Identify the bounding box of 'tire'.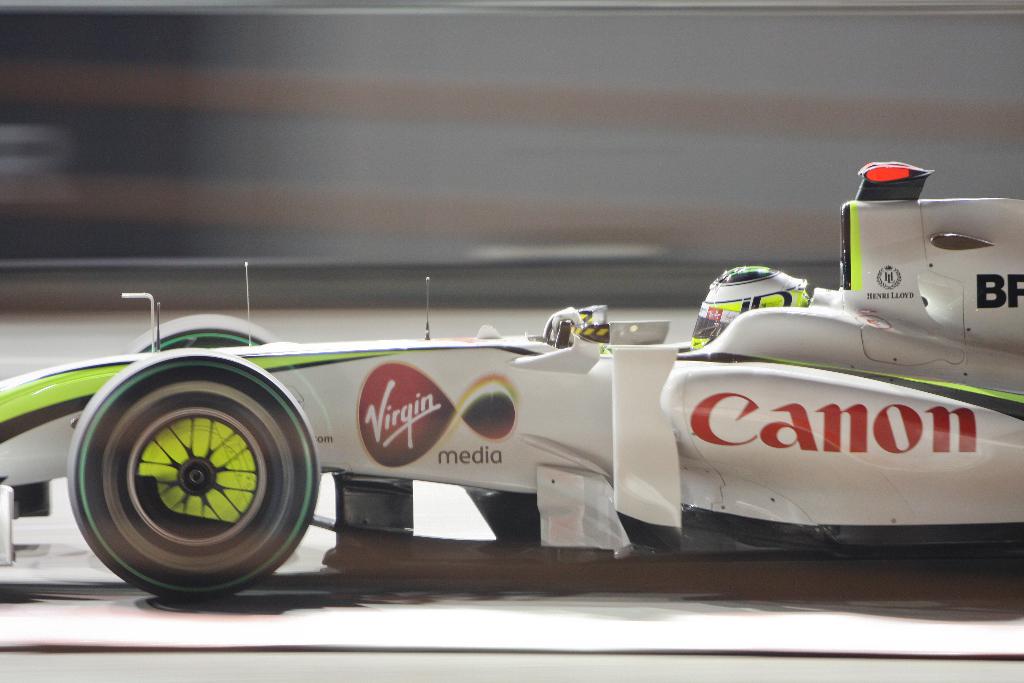
pyautogui.locateOnScreen(72, 333, 307, 589).
